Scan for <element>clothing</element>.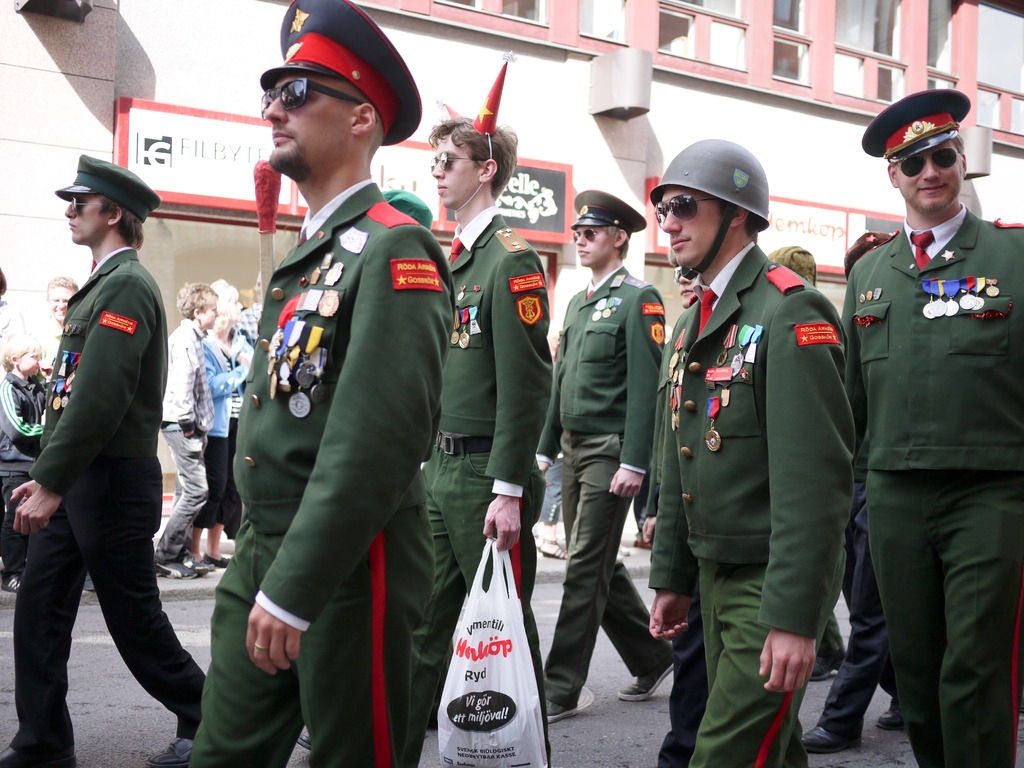
Scan result: bbox=(0, 371, 49, 573).
